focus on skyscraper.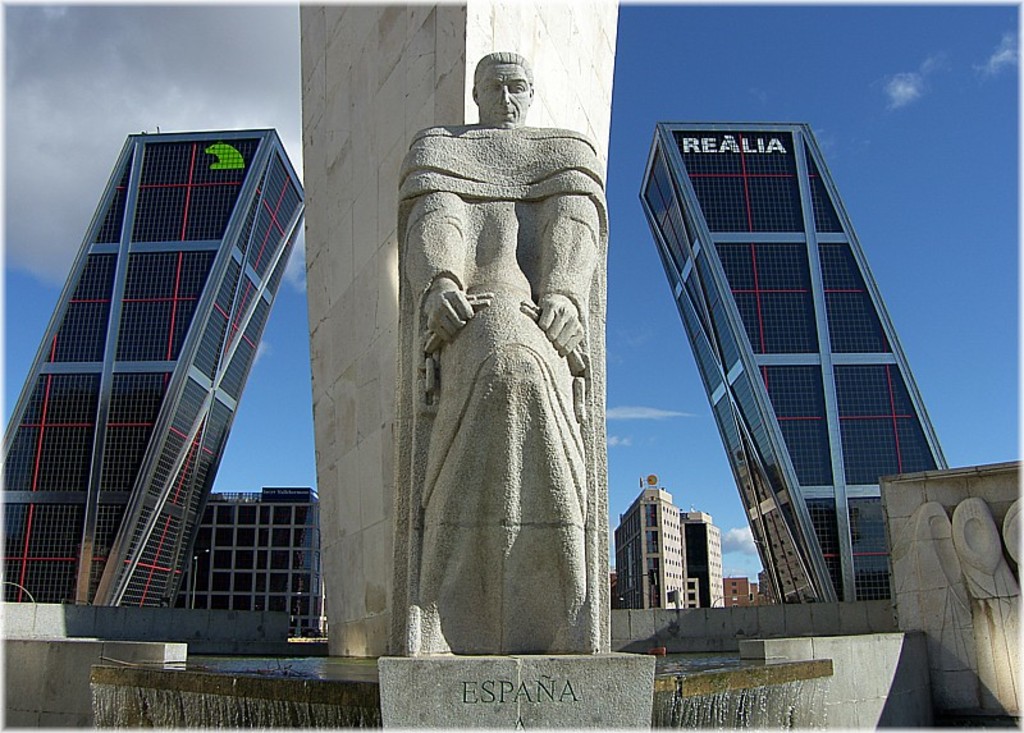
Focused at [x1=639, y1=109, x2=970, y2=615].
